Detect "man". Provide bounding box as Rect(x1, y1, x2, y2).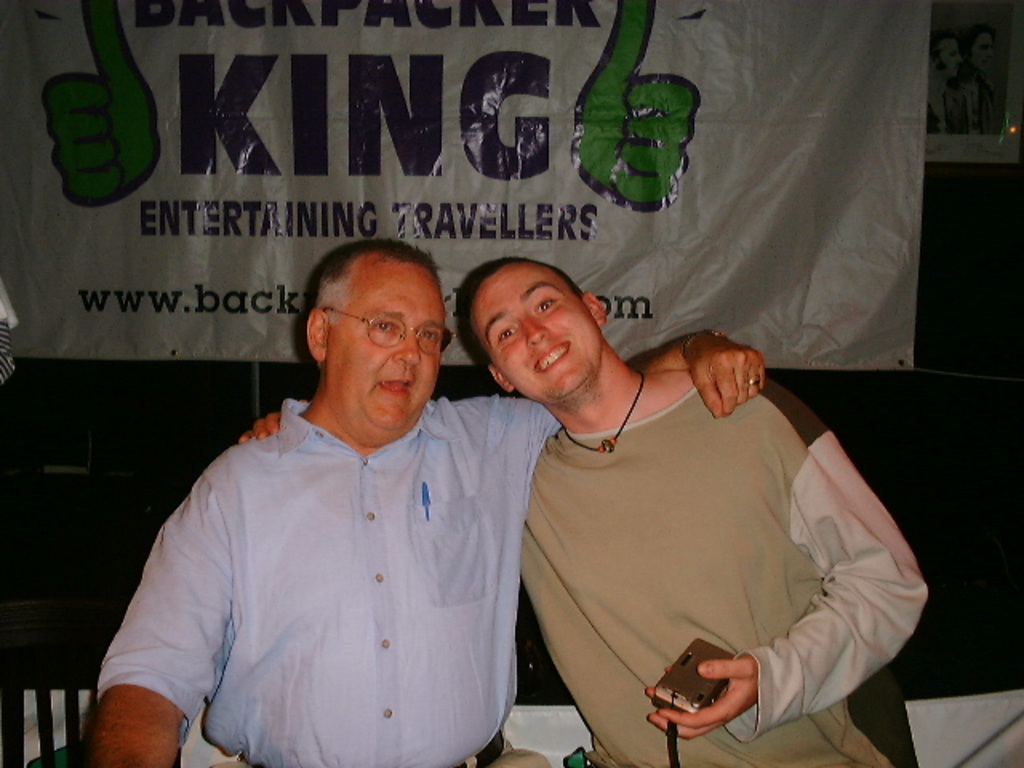
Rect(232, 256, 925, 766).
